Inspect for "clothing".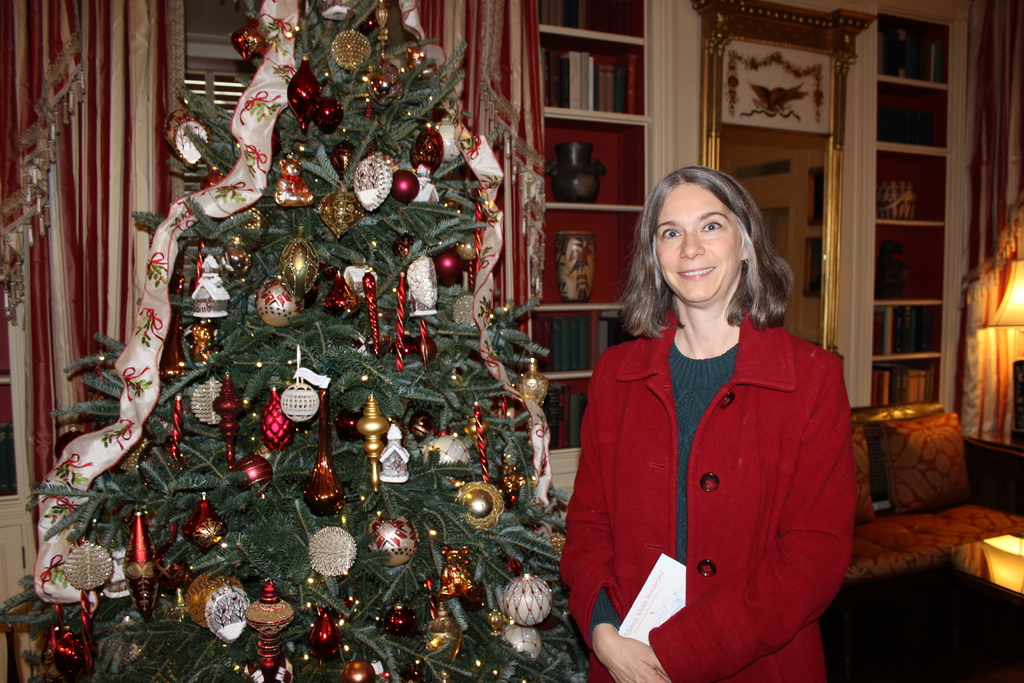
Inspection: crop(552, 288, 879, 666).
